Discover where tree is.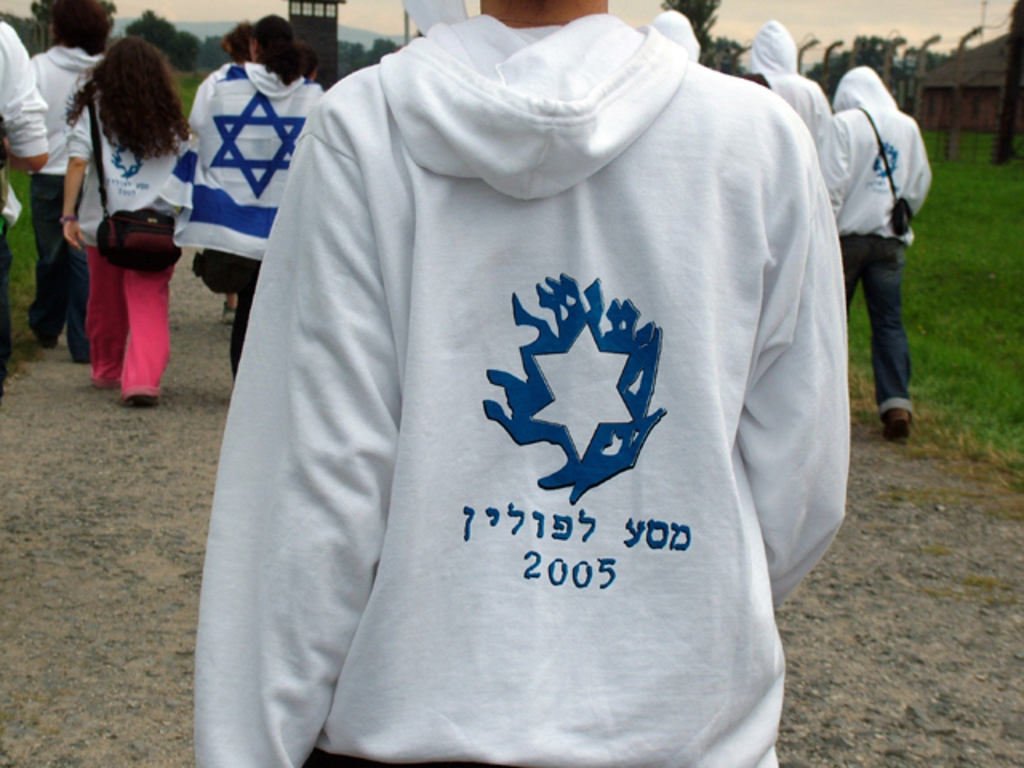
Discovered at x1=120 y1=10 x2=176 y2=53.
